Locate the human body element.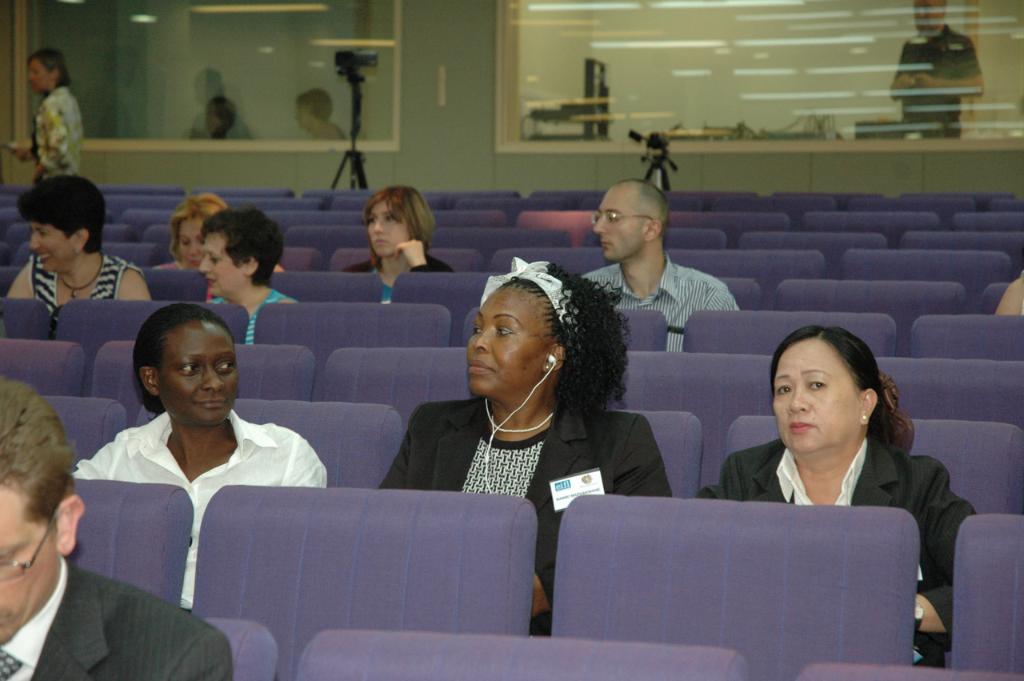
Element bbox: 892,37,987,136.
